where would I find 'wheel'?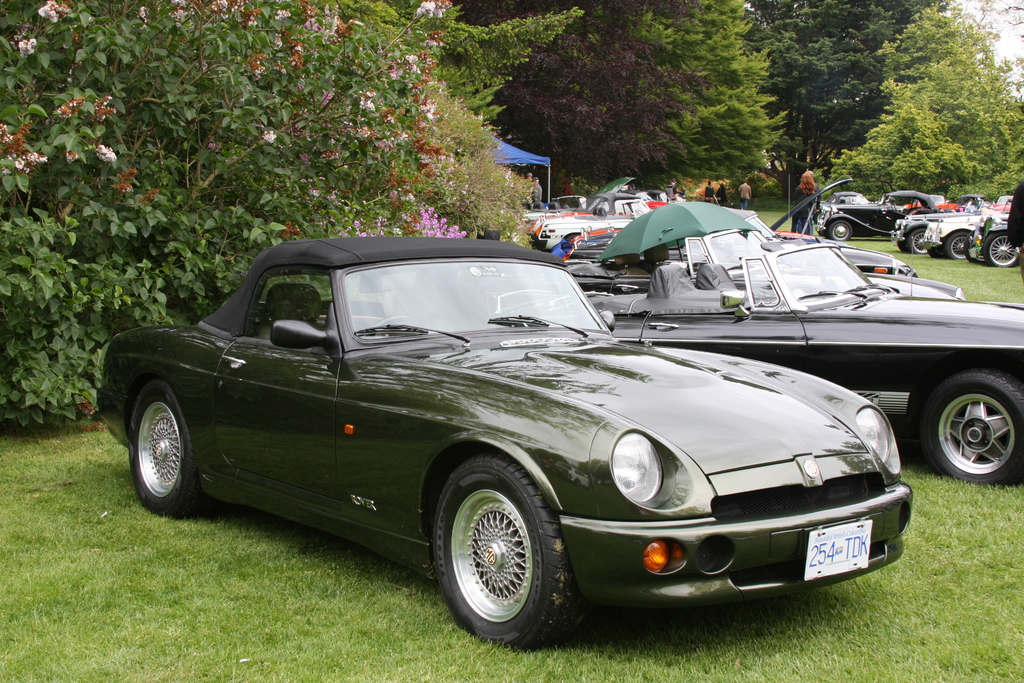
At l=942, t=231, r=972, b=257.
